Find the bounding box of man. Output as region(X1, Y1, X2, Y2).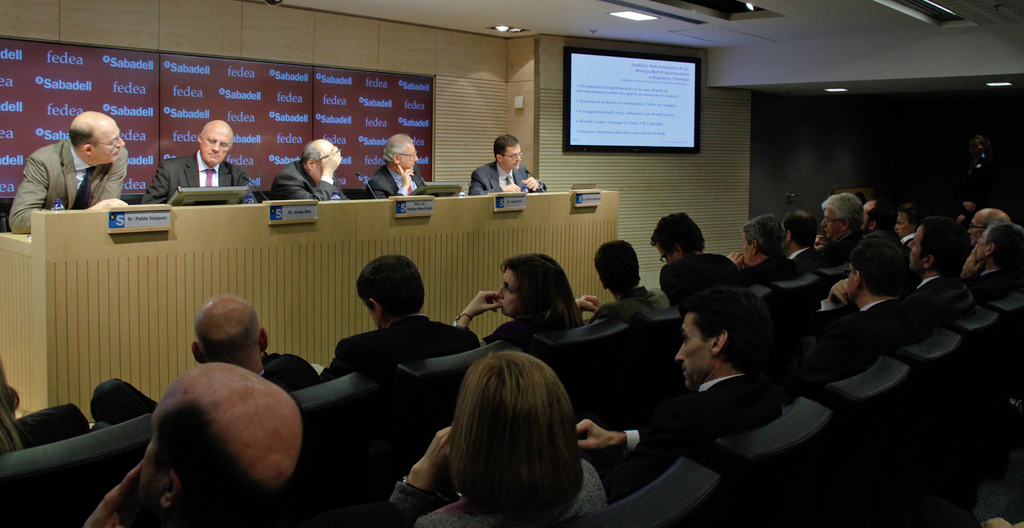
region(955, 125, 1020, 227).
